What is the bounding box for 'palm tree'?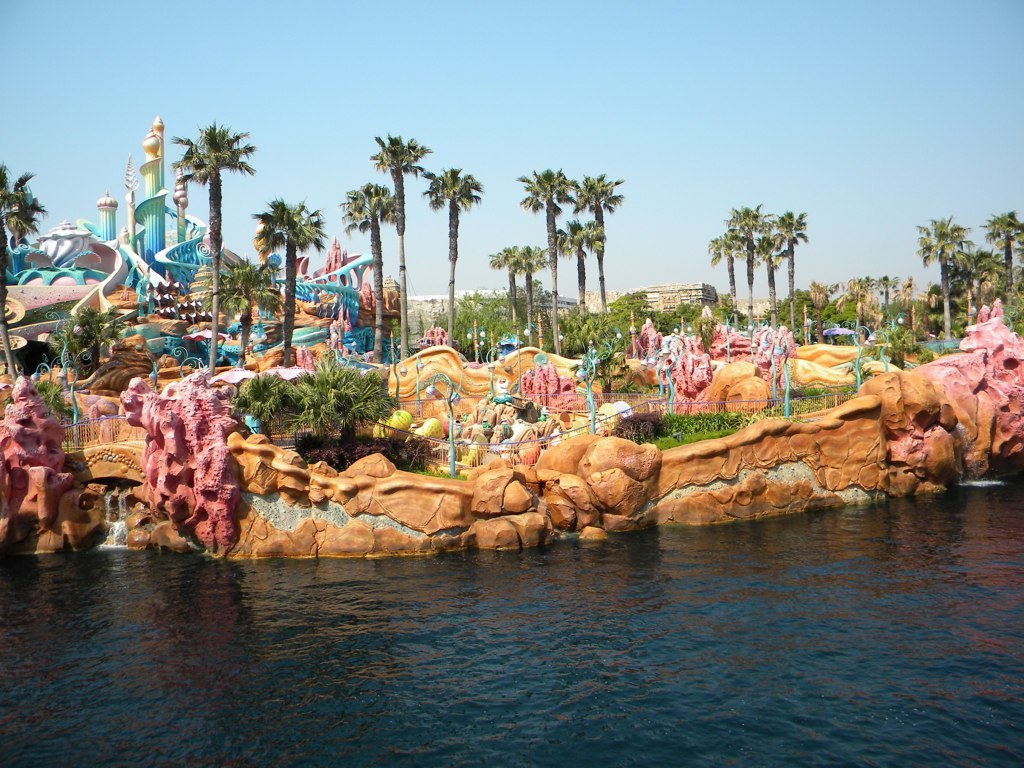
bbox=(288, 352, 399, 463).
